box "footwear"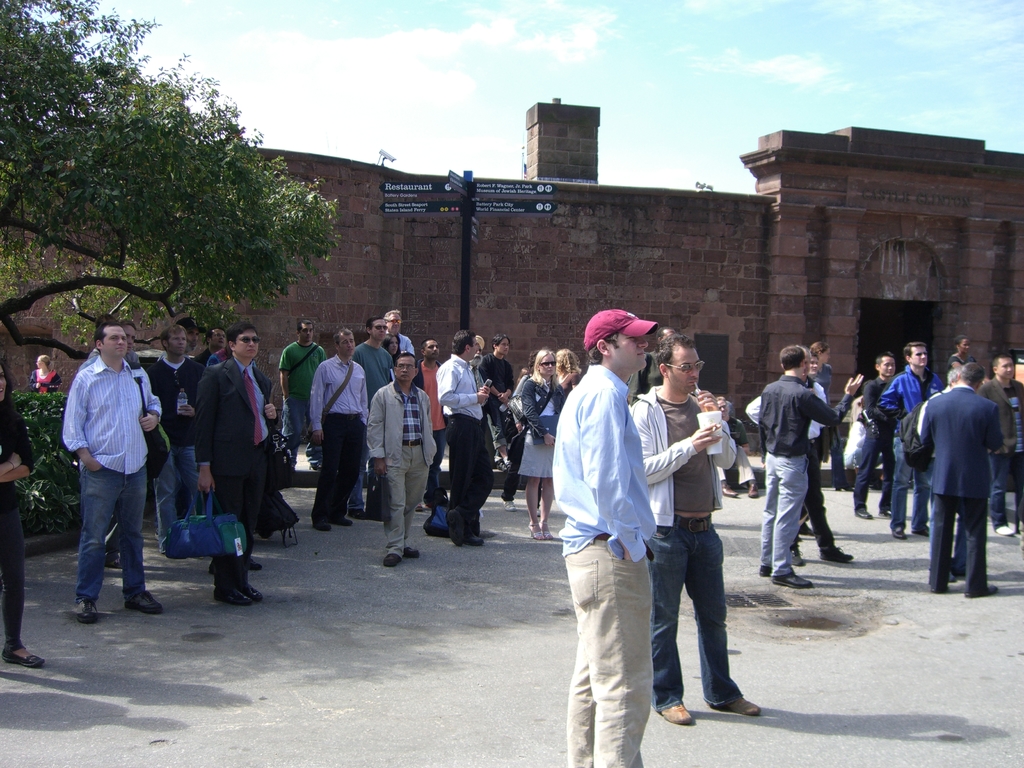
(723,486,738,498)
